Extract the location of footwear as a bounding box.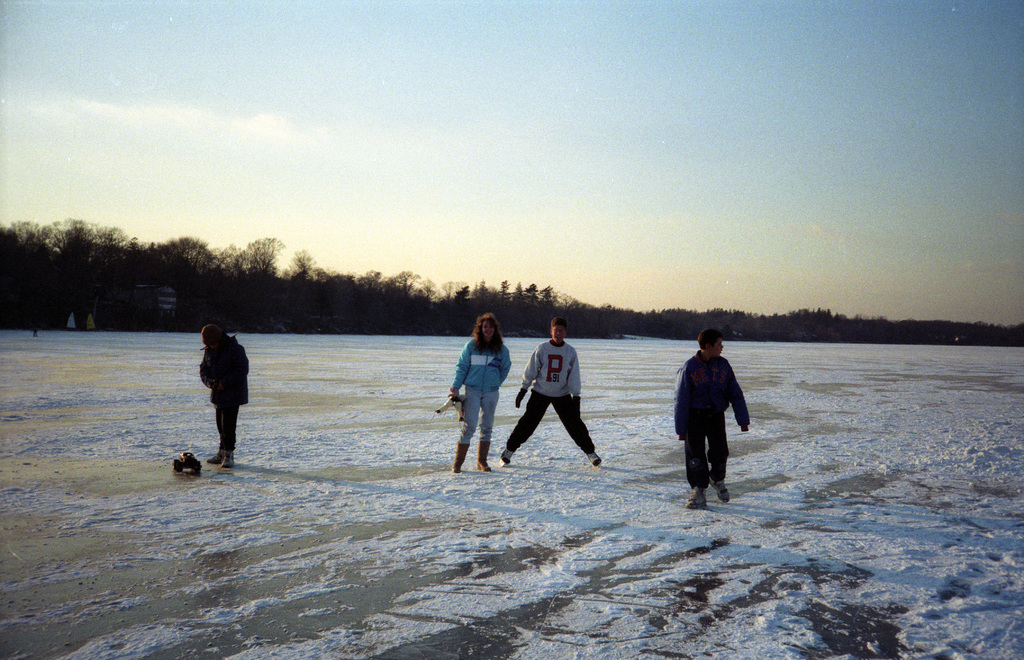
(x1=685, y1=486, x2=708, y2=506).
